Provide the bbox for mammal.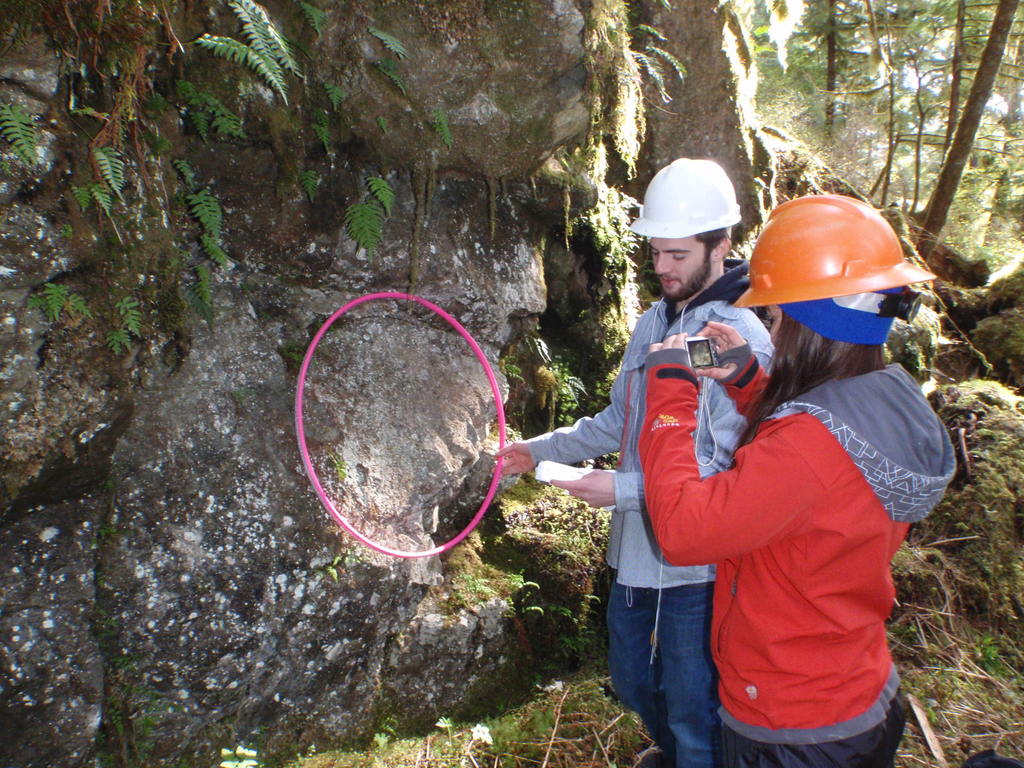
491 154 779 767.
